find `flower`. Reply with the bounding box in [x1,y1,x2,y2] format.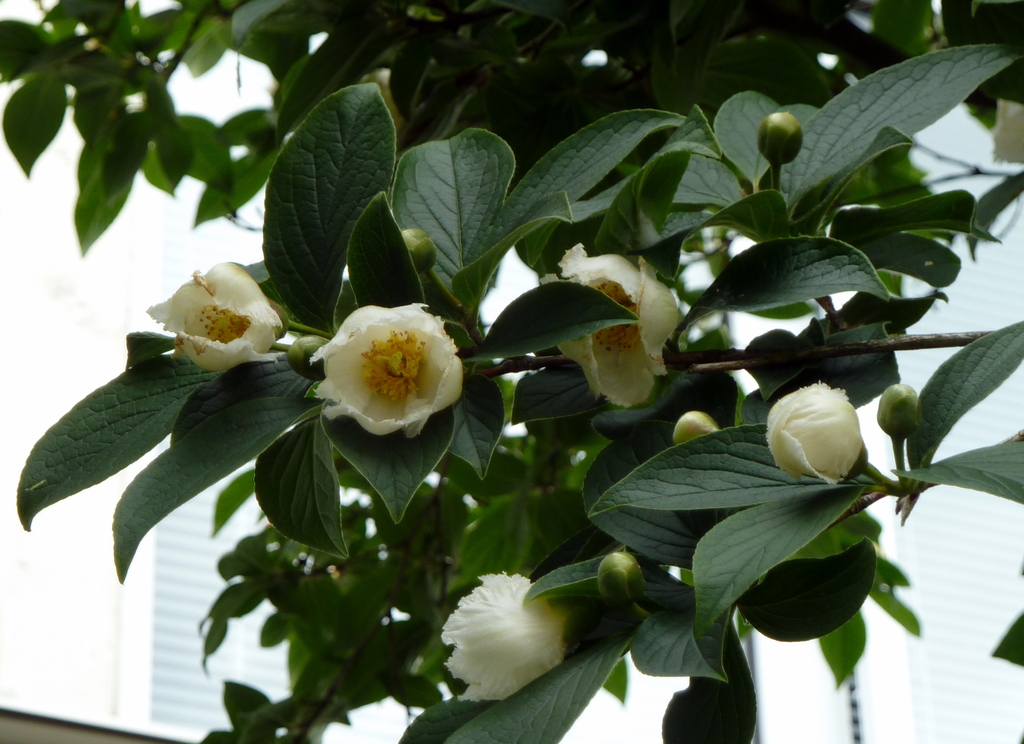
[440,572,589,729].
